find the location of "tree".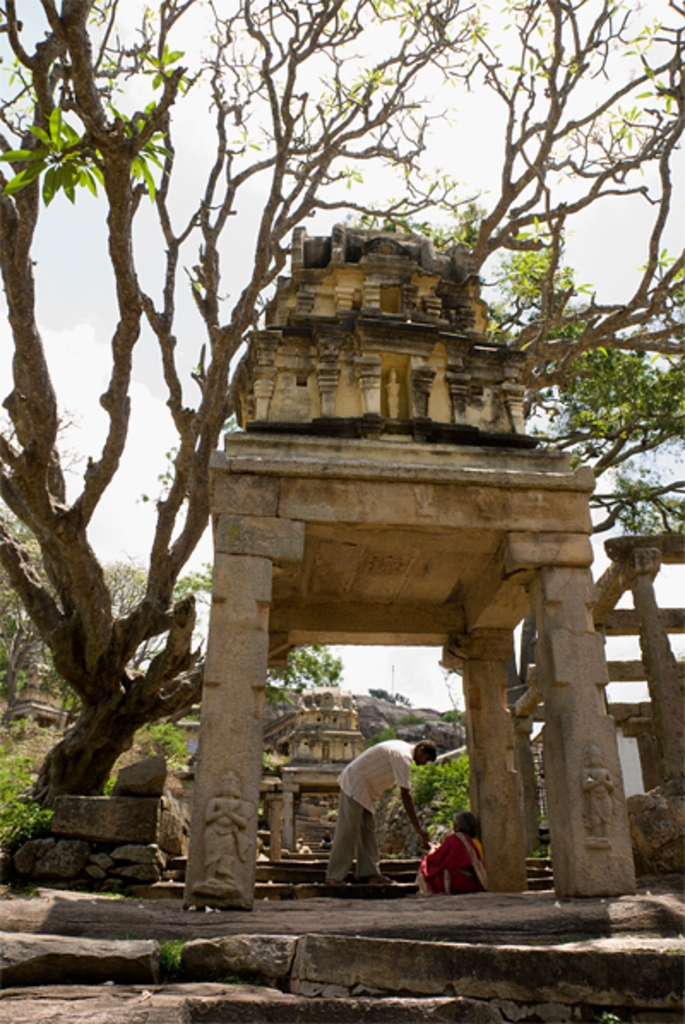
Location: [left=134, top=569, right=226, bottom=670].
